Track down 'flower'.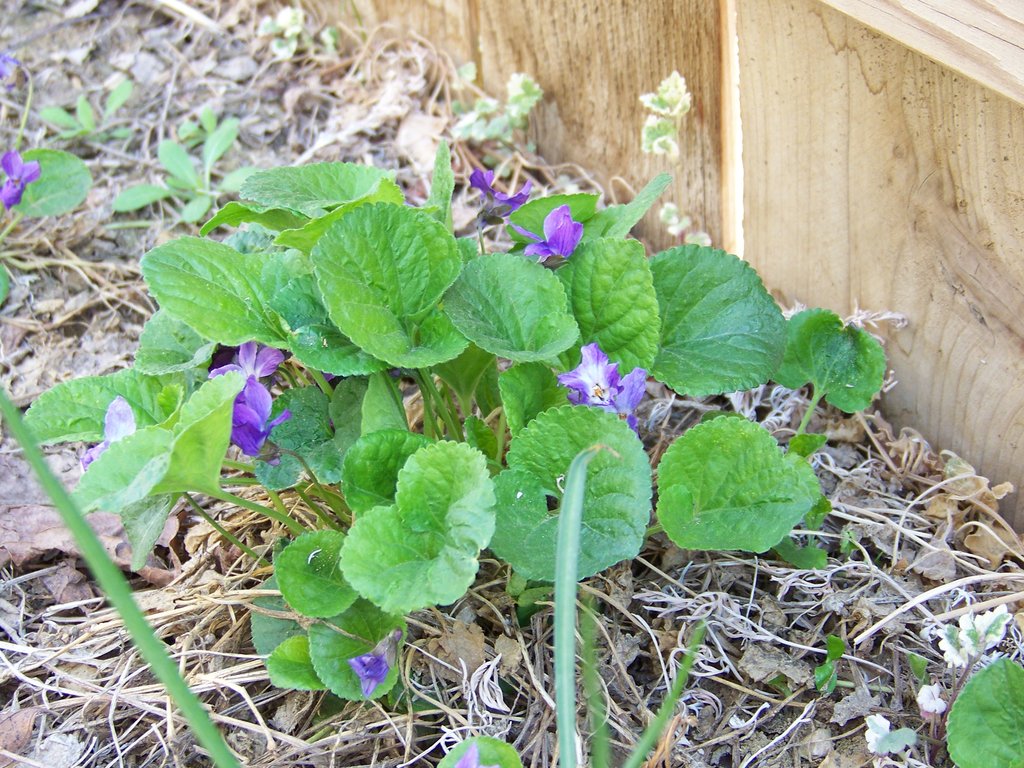
Tracked to 863 712 892 755.
